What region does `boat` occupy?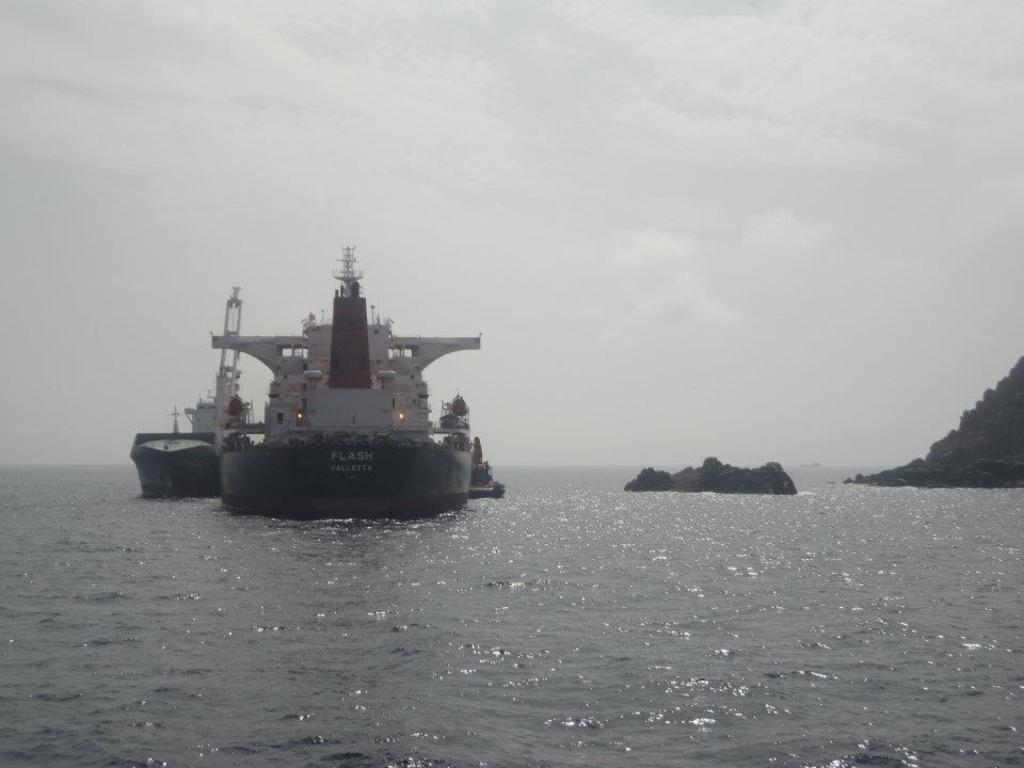
[x1=126, y1=286, x2=270, y2=498].
